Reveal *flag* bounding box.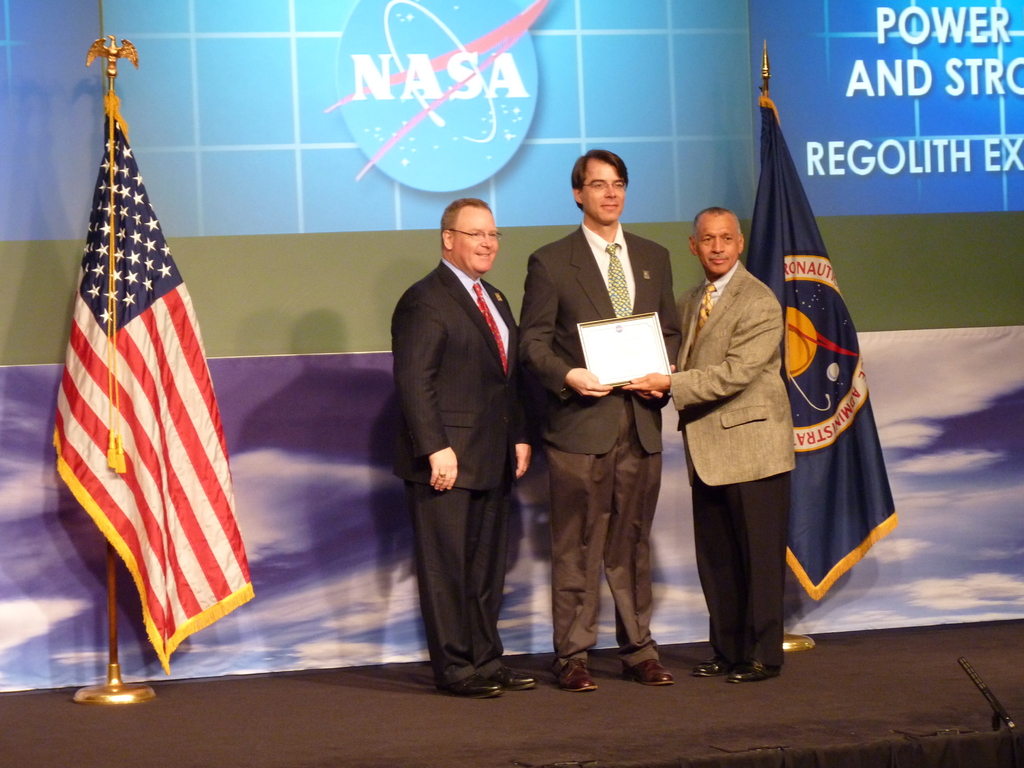
Revealed: left=55, top=90, right=255, bottom=680.
